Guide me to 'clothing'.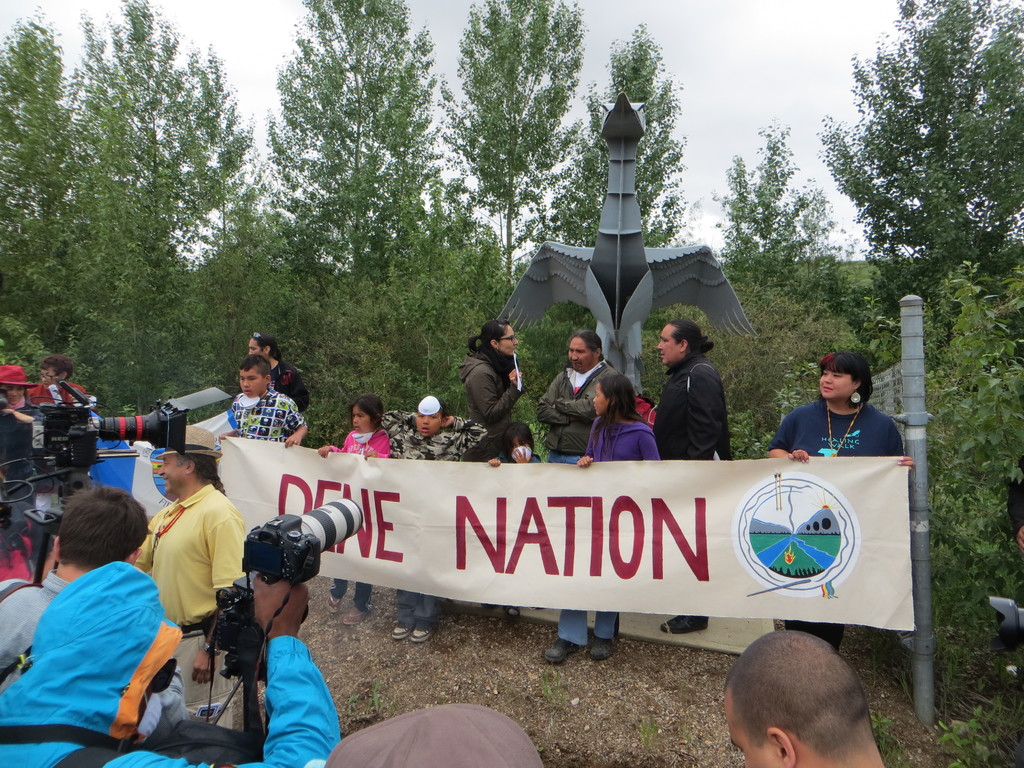
Guidance: {"left": 272, "top": 360, "right": 310, "bottom": 411}.
